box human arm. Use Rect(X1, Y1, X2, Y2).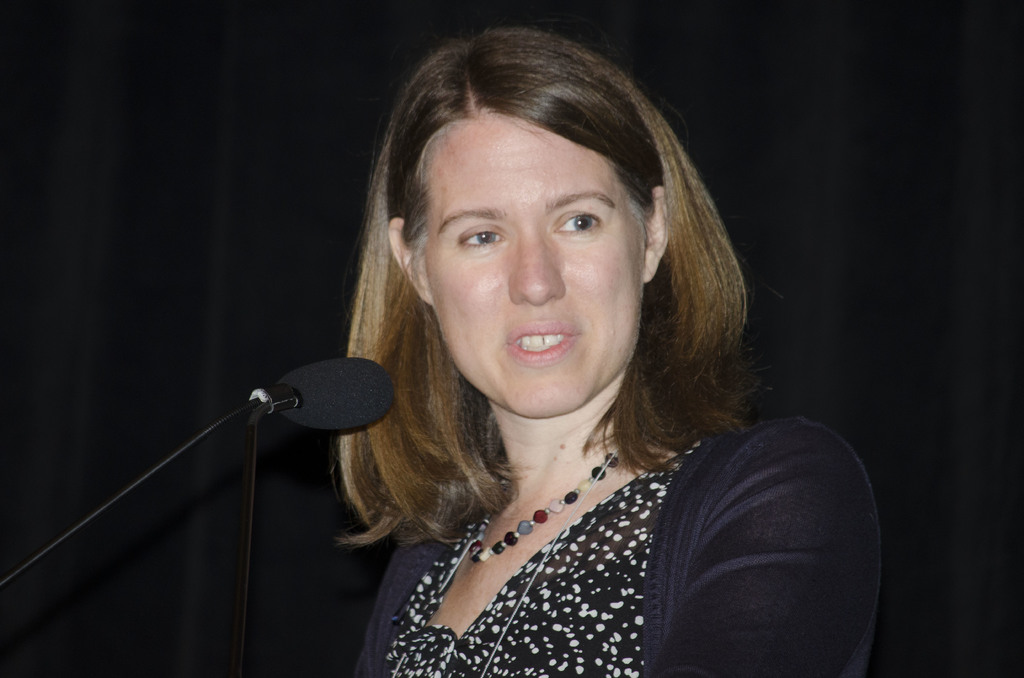
Rect(573, 380, 868, 670).
